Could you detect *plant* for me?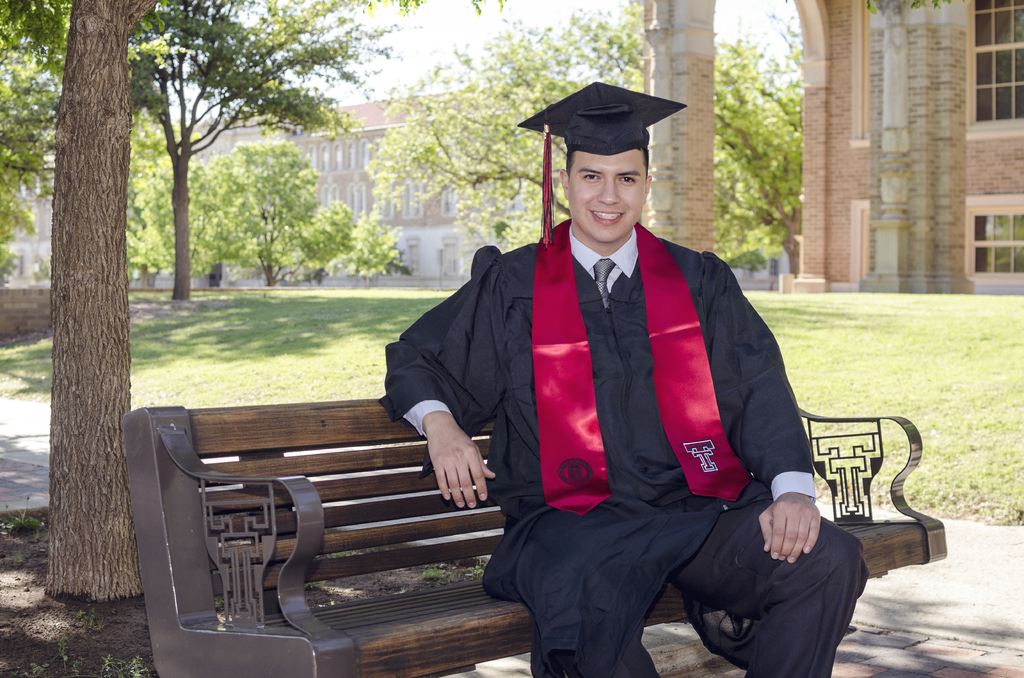
Detection result: x1=100 y1=649 x2=145 y2=677.
